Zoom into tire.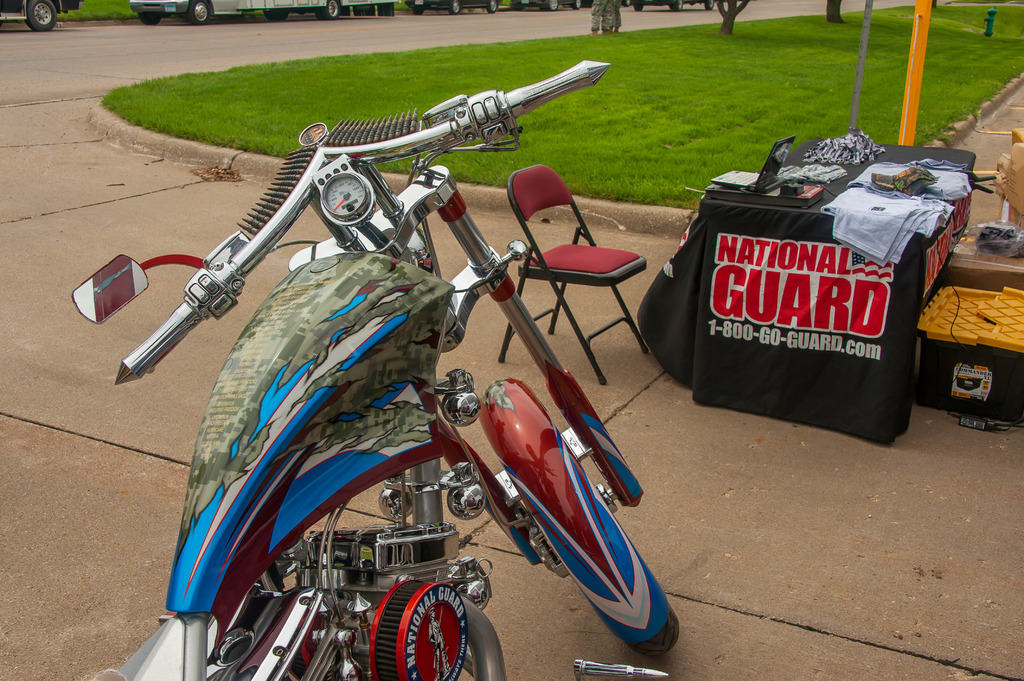
Zoom target: [x1=668, y1=0, x2=684, y2=13].
